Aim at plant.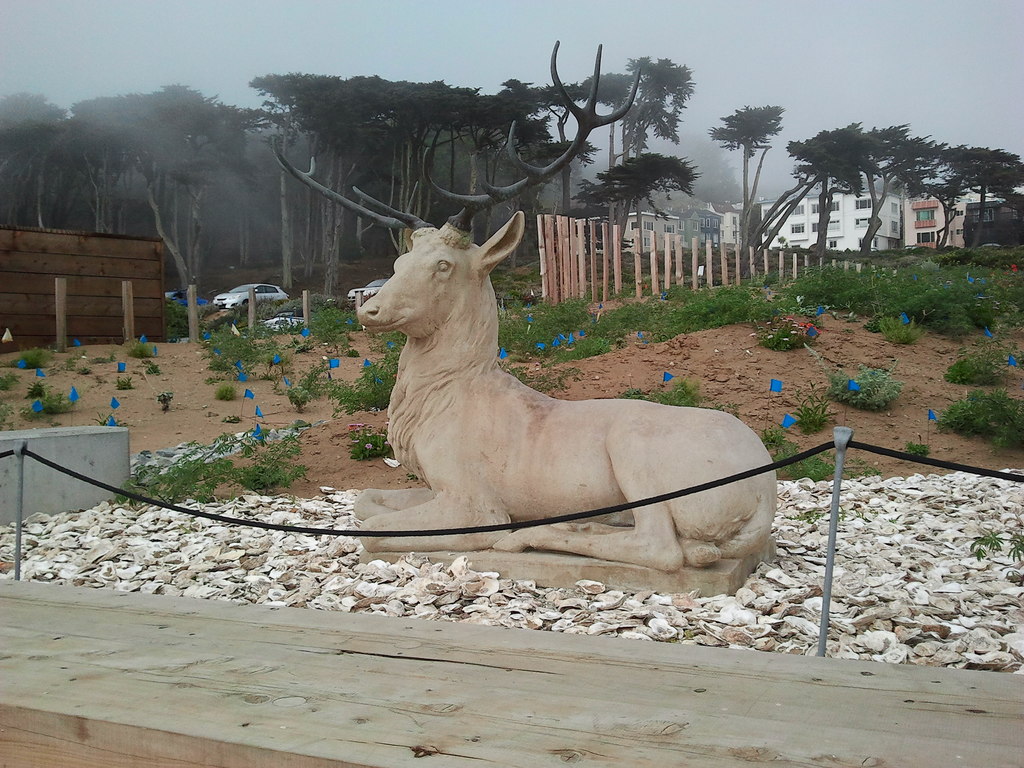
Aimed at locate(116, 372, 134, 390).
